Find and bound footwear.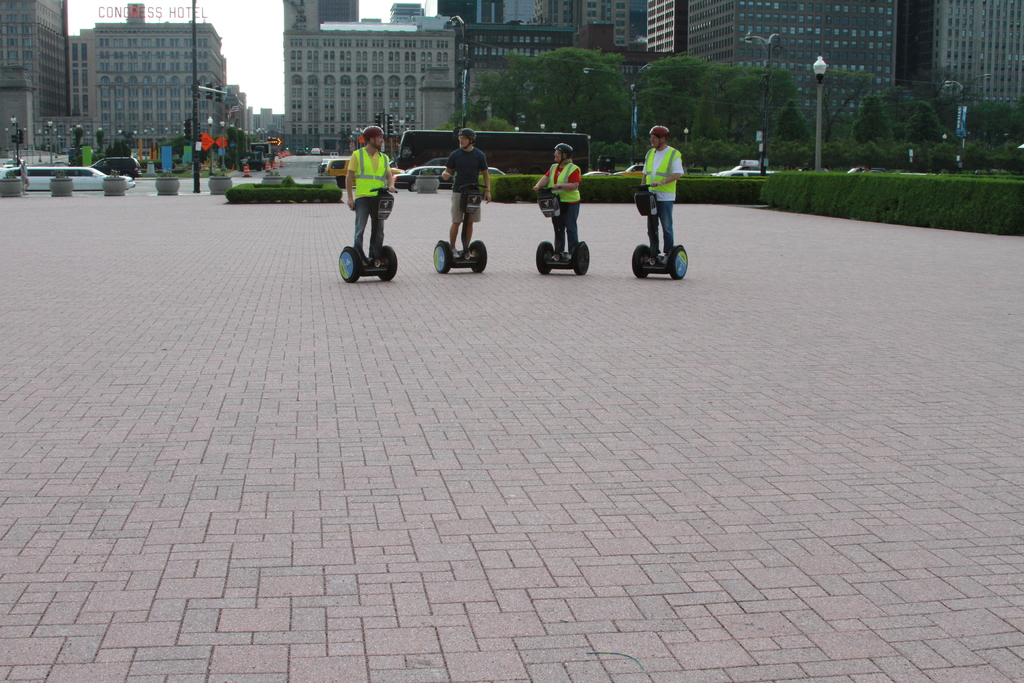
Bound: region(452, 248, 462, 263).
